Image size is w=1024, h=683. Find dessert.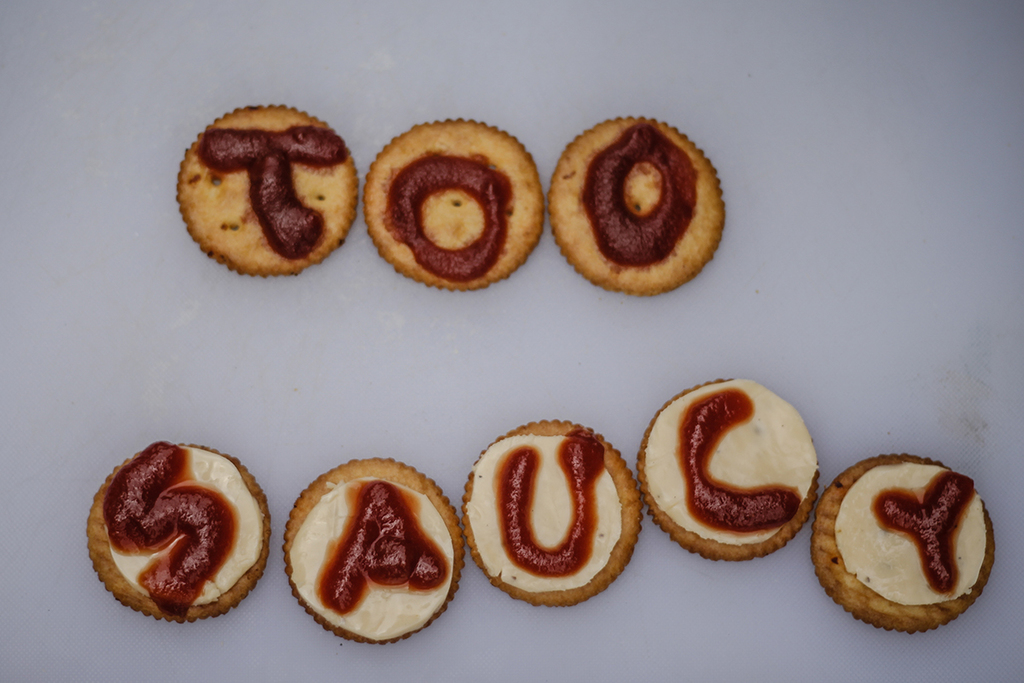
84 436 268 616.
